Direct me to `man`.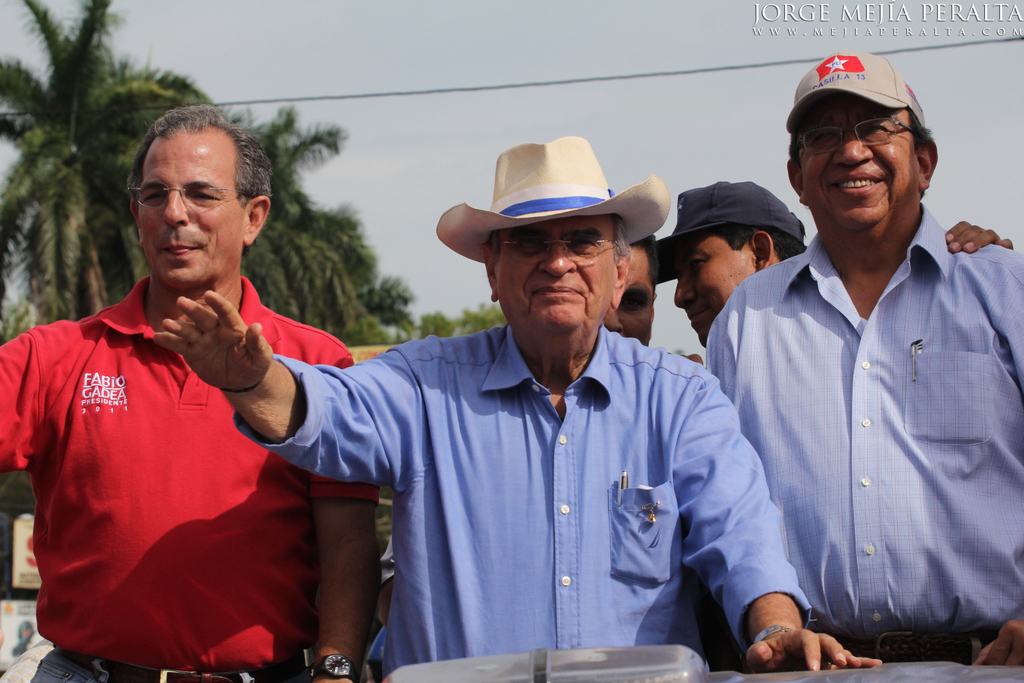
Direction: detection(154, 137, 887, 671).
